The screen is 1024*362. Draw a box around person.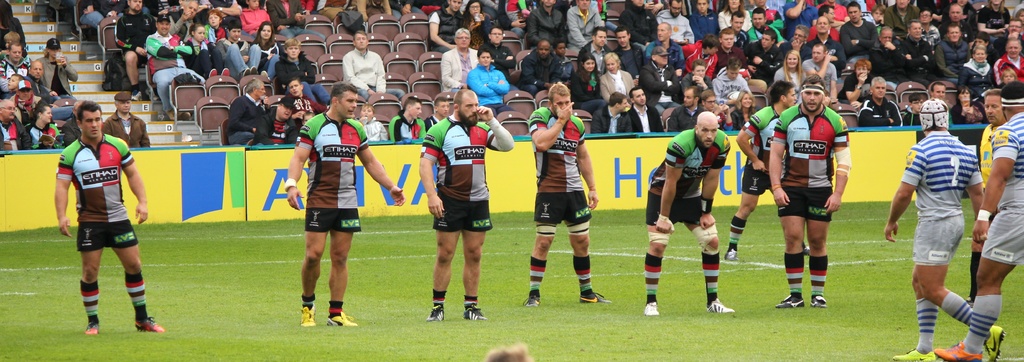
(x1=437, y1=26, x2=479, y2=97).
